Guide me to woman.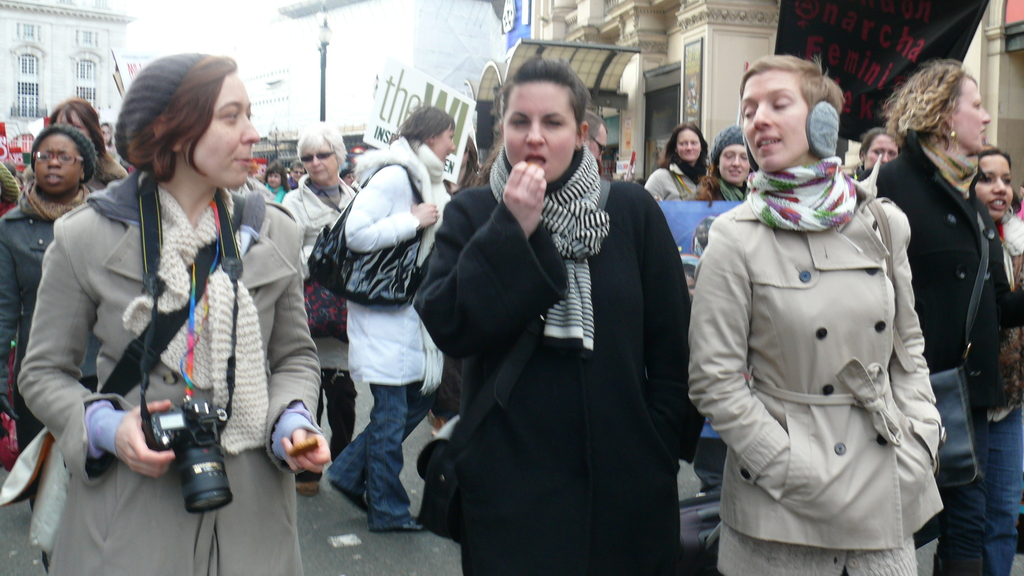
Guidance: [x1=967, y1=140, x2=1022, y2=575].
